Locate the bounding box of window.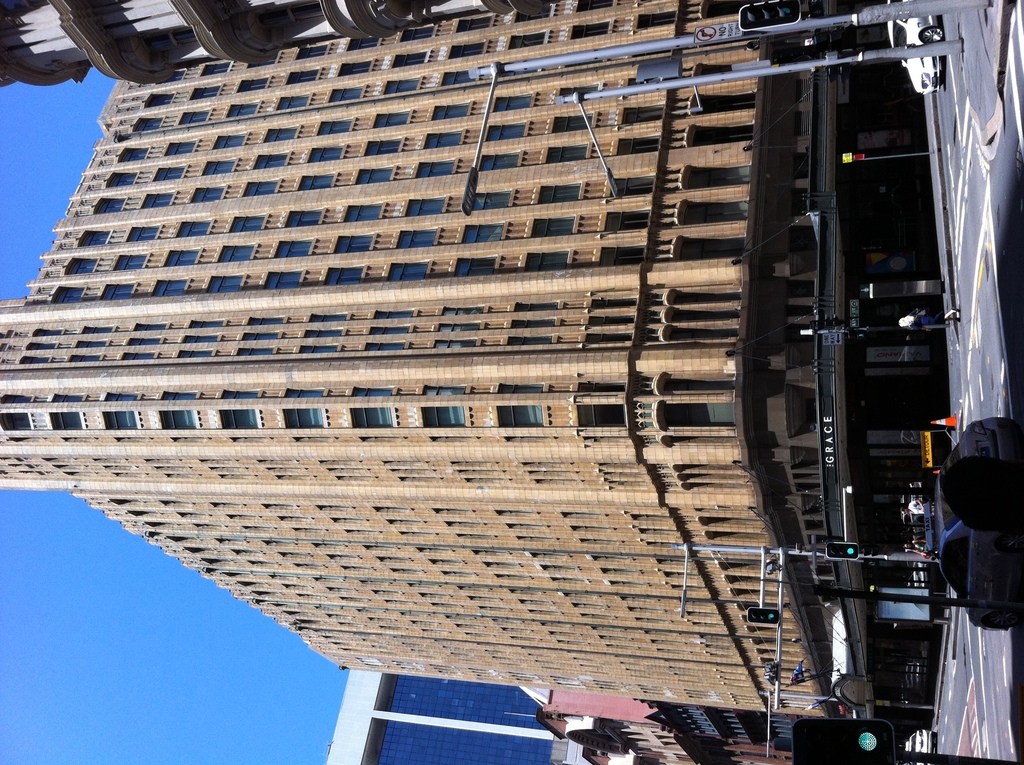
Bounding box: {"left": 456, "top": 12, "right": 500, "bottom": 30}.
